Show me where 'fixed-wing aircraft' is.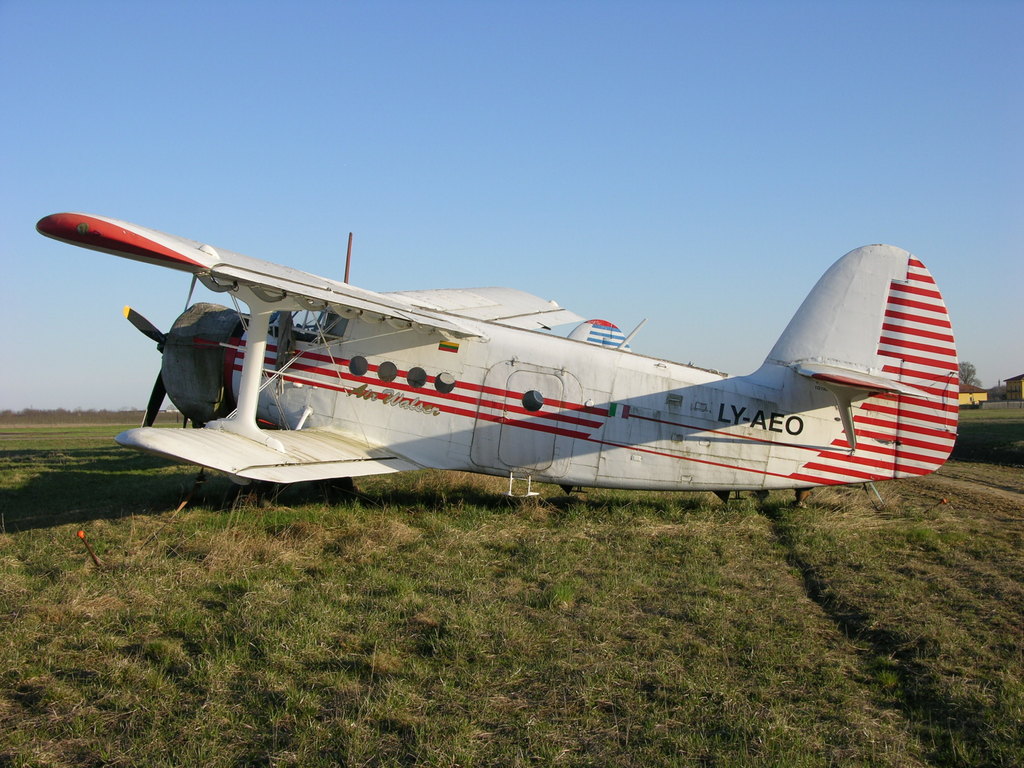
'fixed-wing aircraft' is at bbox(24, 202, 959, 515).
